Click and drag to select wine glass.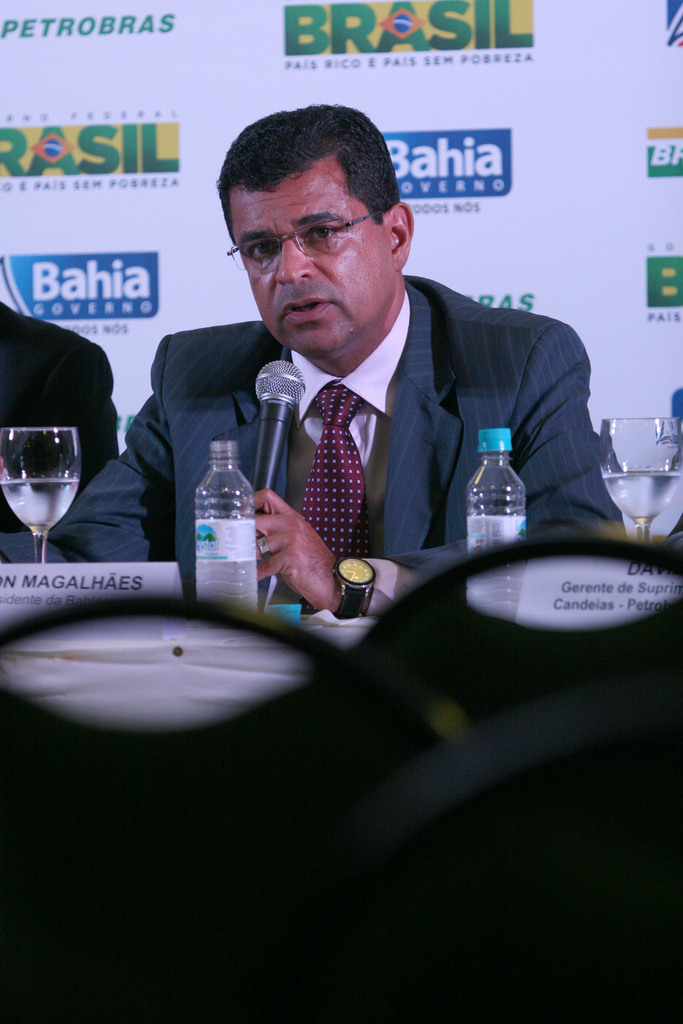
Selection: Rect(595, 410, 682, 540).
